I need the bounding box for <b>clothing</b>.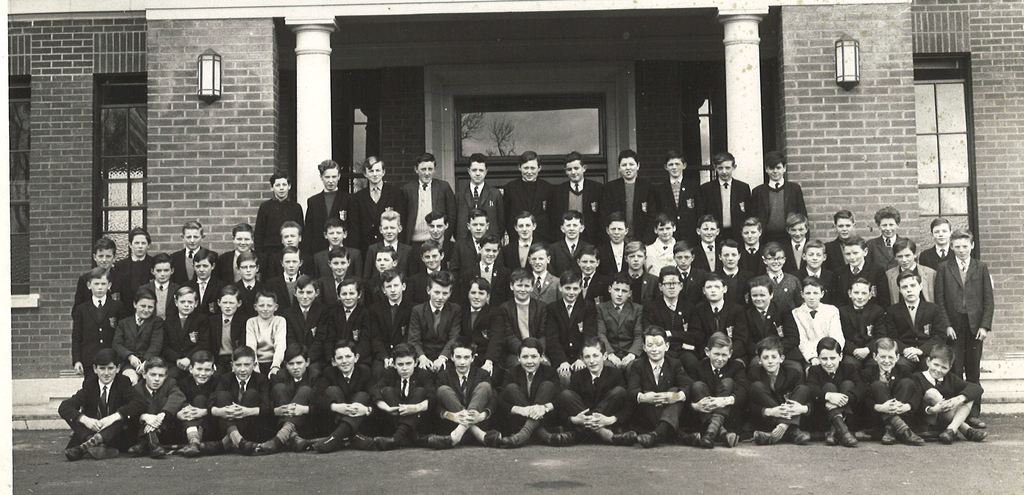
Here it is: [x1=252, y1=310, x2=297, y2=358].
